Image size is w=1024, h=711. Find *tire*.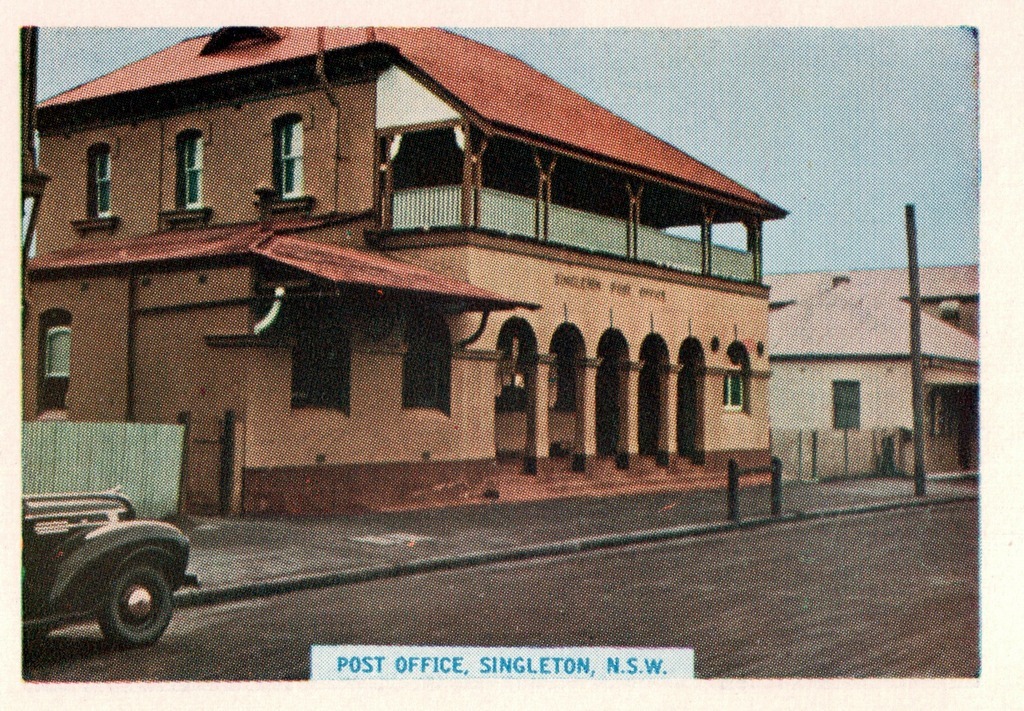
(97, 572, 172, 648).
